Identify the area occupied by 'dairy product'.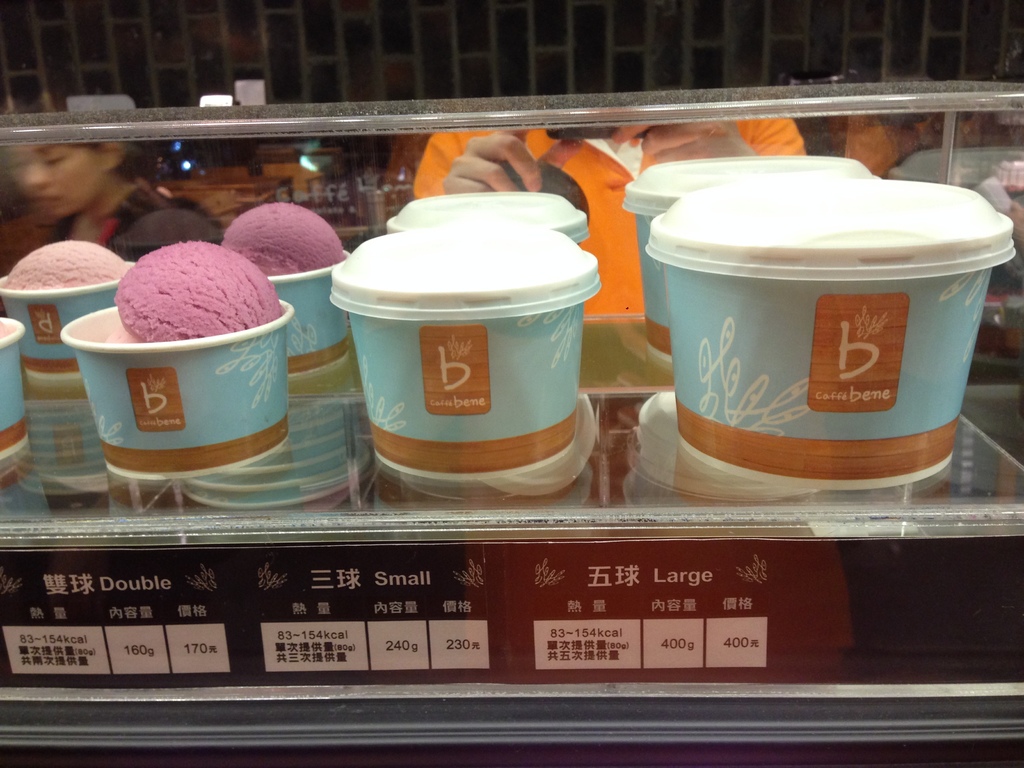
Area: box=[225, 204, 344, 265].
